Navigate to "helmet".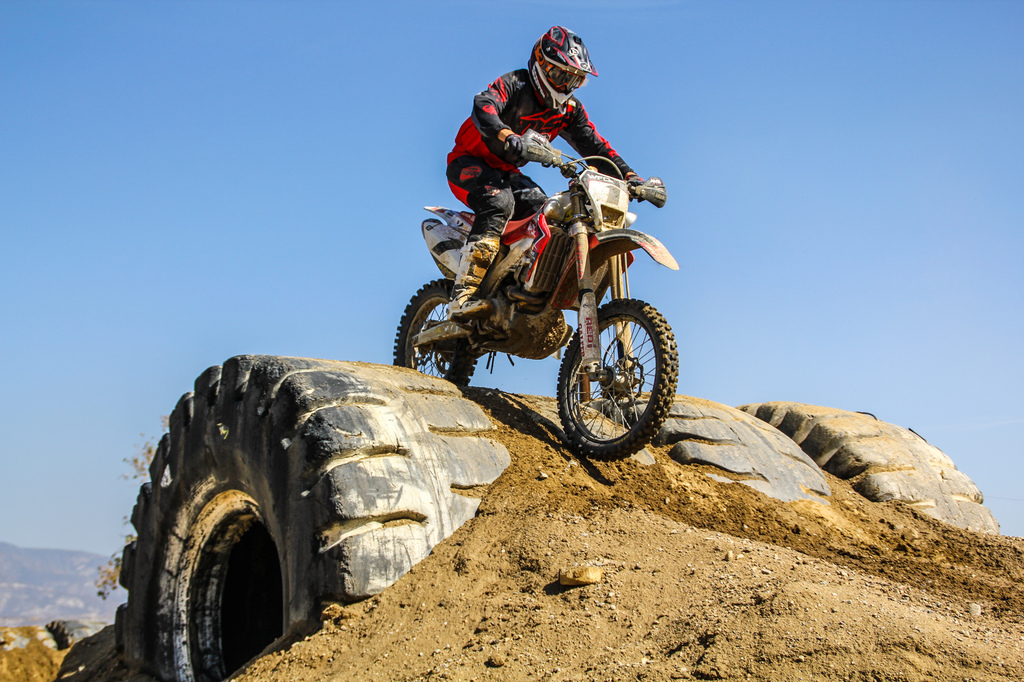
Navigation target: 524,24,598,112.
